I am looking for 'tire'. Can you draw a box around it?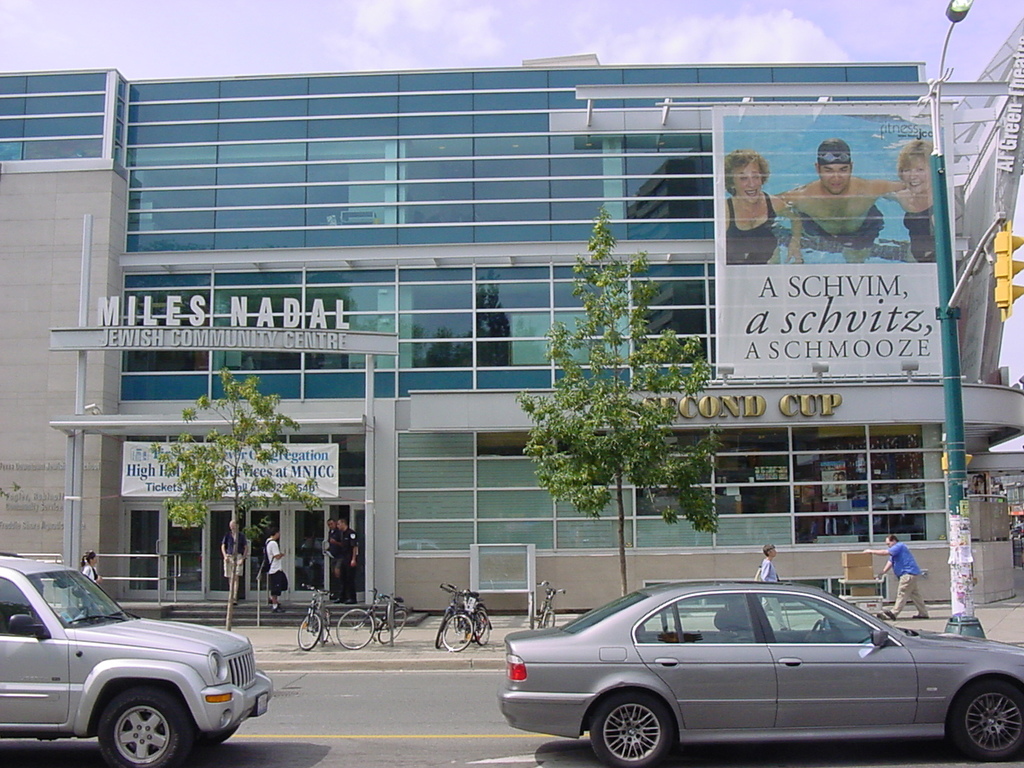
Sure, the bounding box is l=966, t=670, r=1023, b=765.
